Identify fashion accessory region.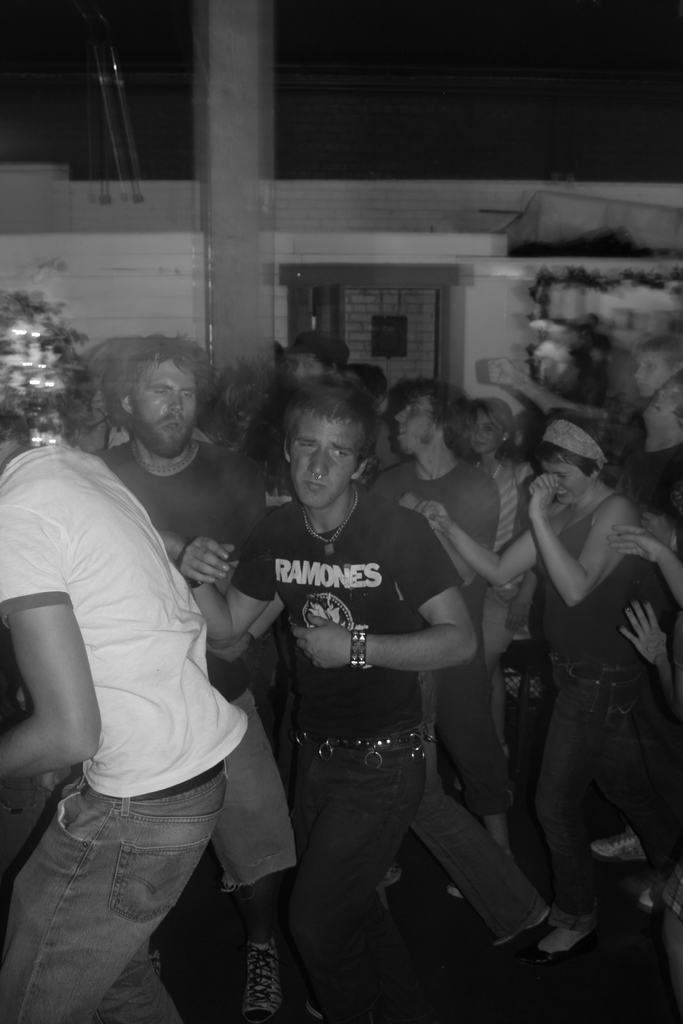
Region: rect(538, 414, 609, 470).
